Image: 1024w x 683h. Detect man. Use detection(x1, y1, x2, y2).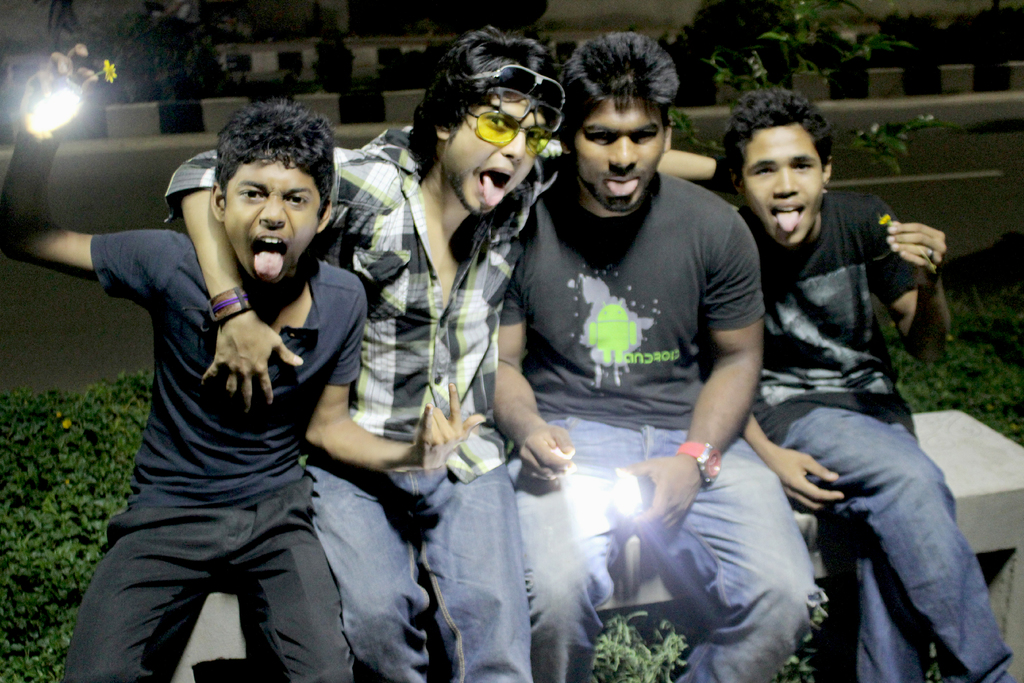
detection(163, 26, 743, 682).
